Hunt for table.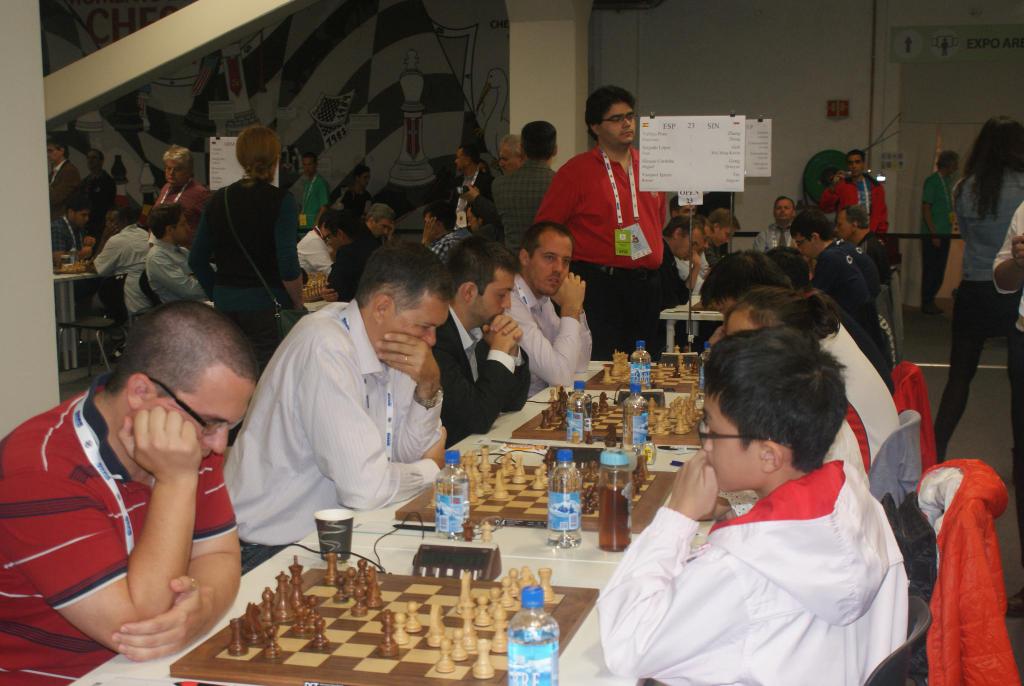
Hunted down at <bbox>660, 300, 726, 348</bbox>.
